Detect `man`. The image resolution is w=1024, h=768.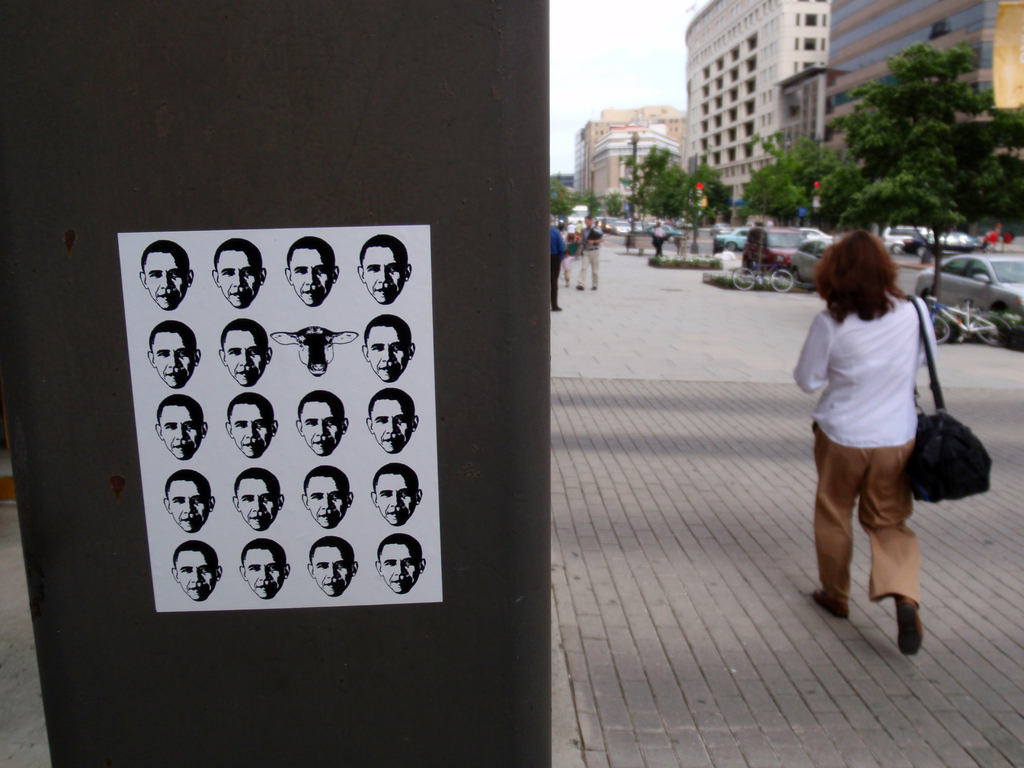
x1=572, y1=215, x2=602, y2=291.
